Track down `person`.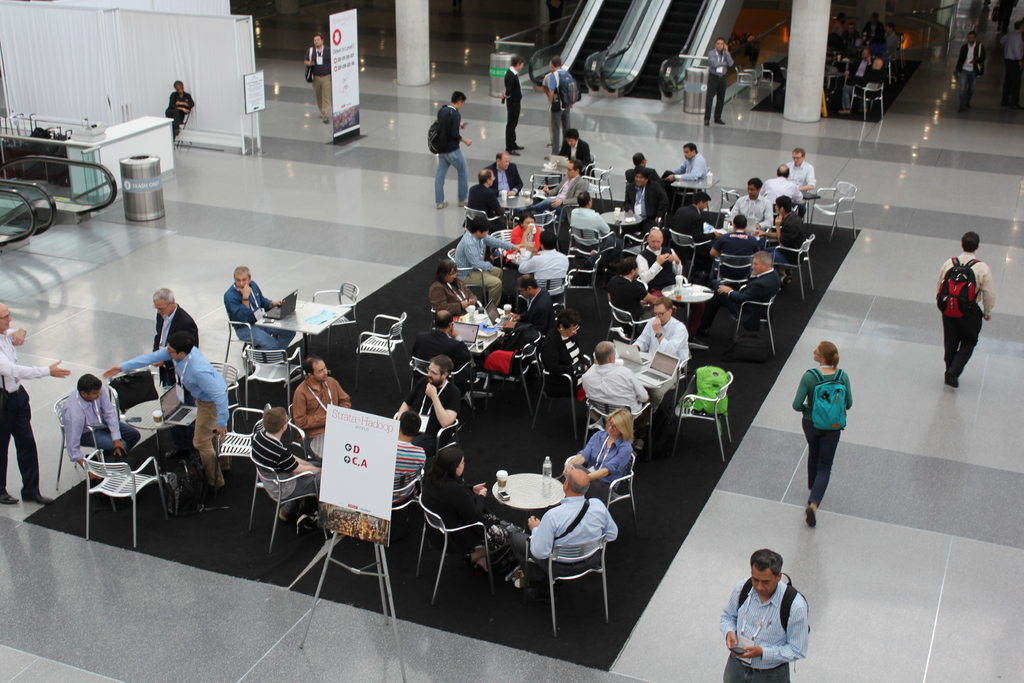
Tracked to select_region(786, 151, 818, 193).
